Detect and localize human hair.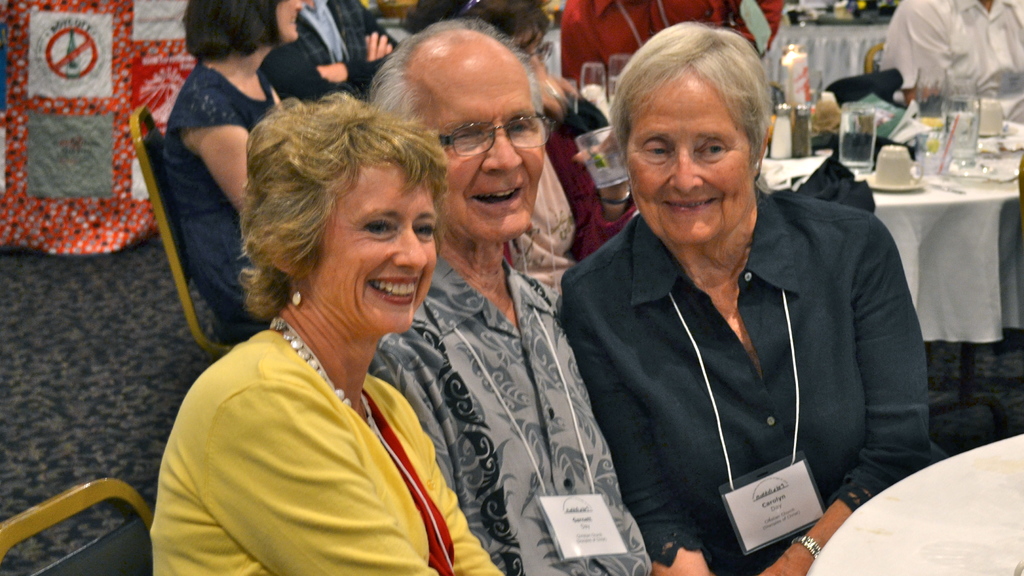
Localized at (left=234, top=80, right=456, bottom=334).
